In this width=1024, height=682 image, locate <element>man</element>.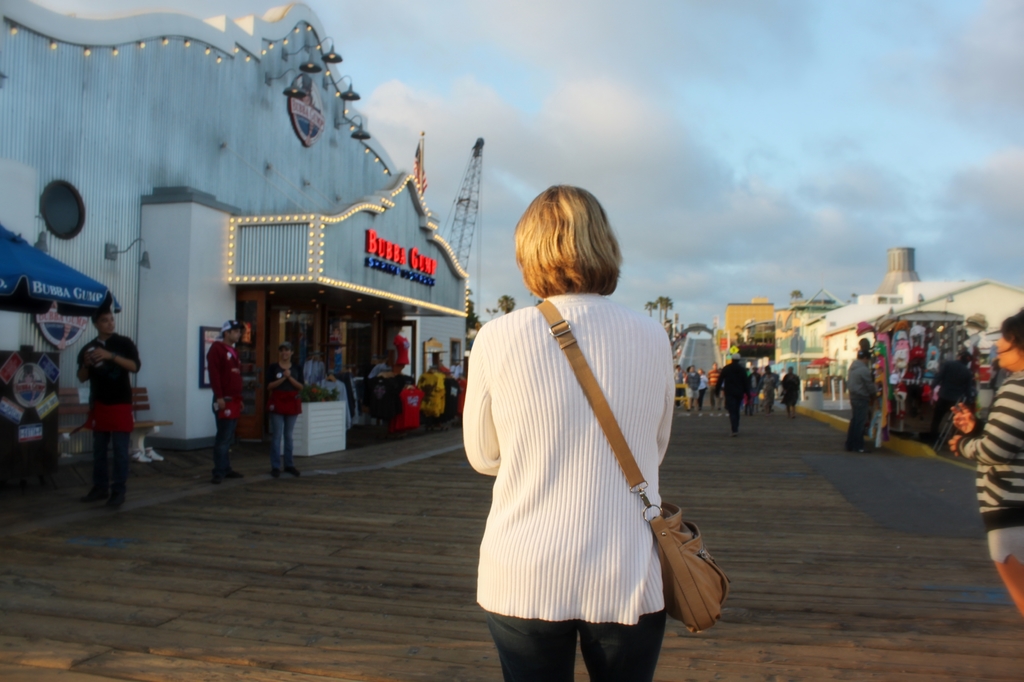
Bounding box: [61, 296, 144, 506].
